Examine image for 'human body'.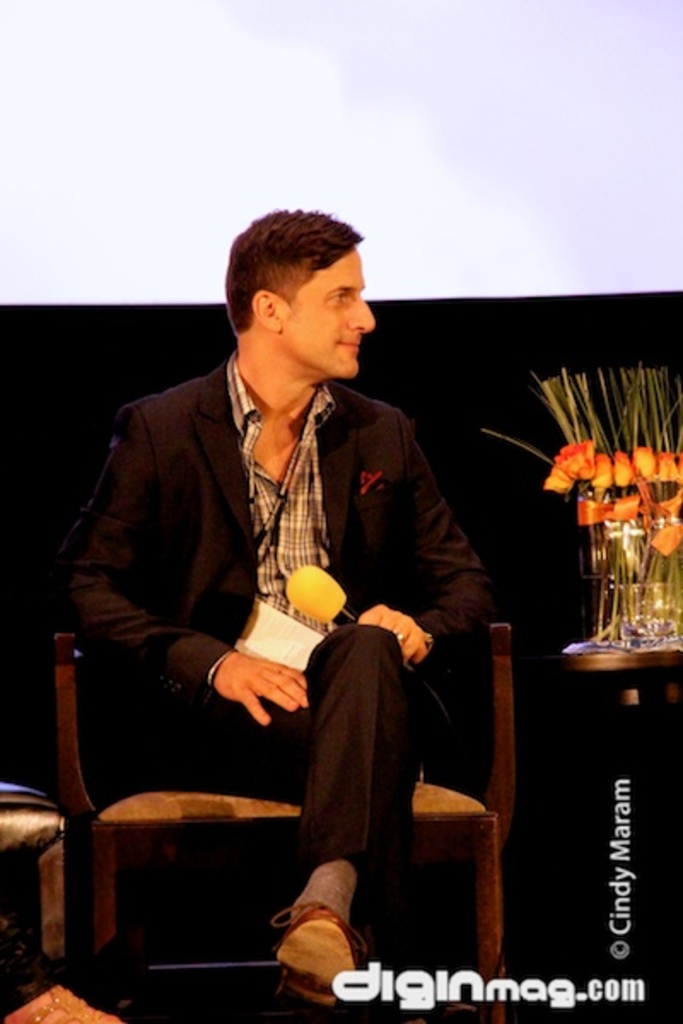
Examination result: select_region(70, 188, 495, 1004).
